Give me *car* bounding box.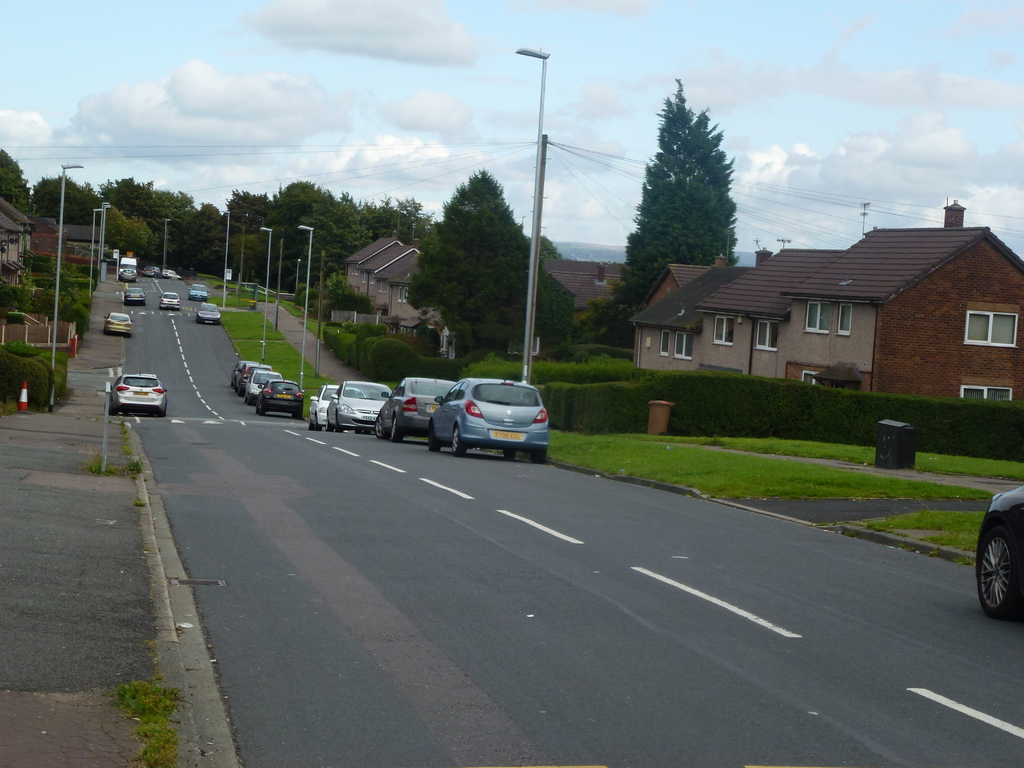
{"left": 246, "top": 373, "right": 283, "bottom": 403}.
